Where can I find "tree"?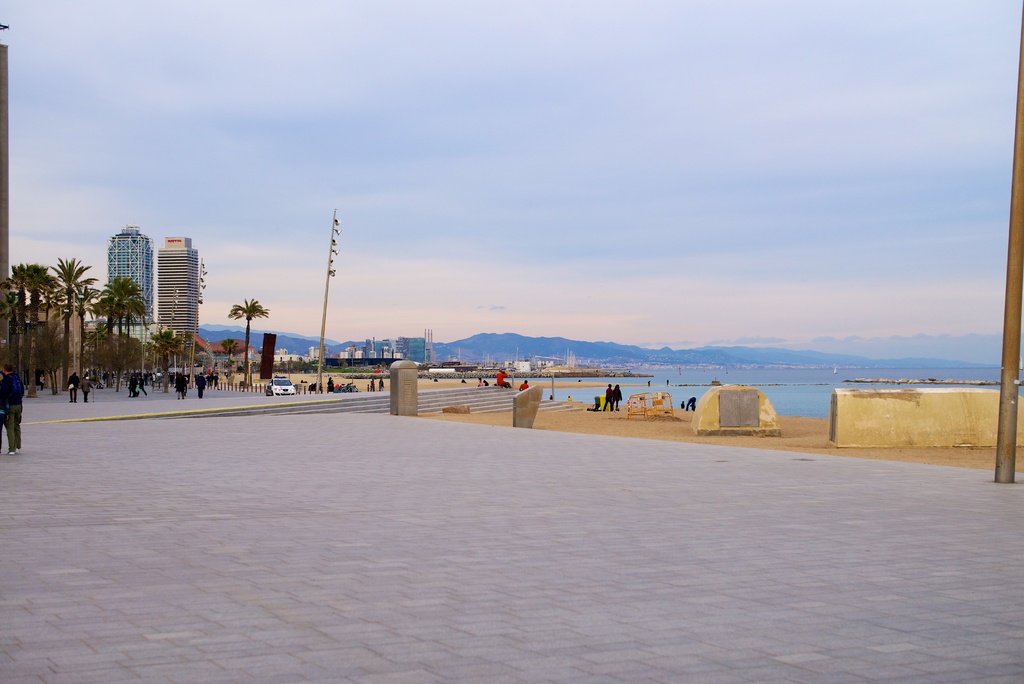
You can find it at 298:357:302:361.
